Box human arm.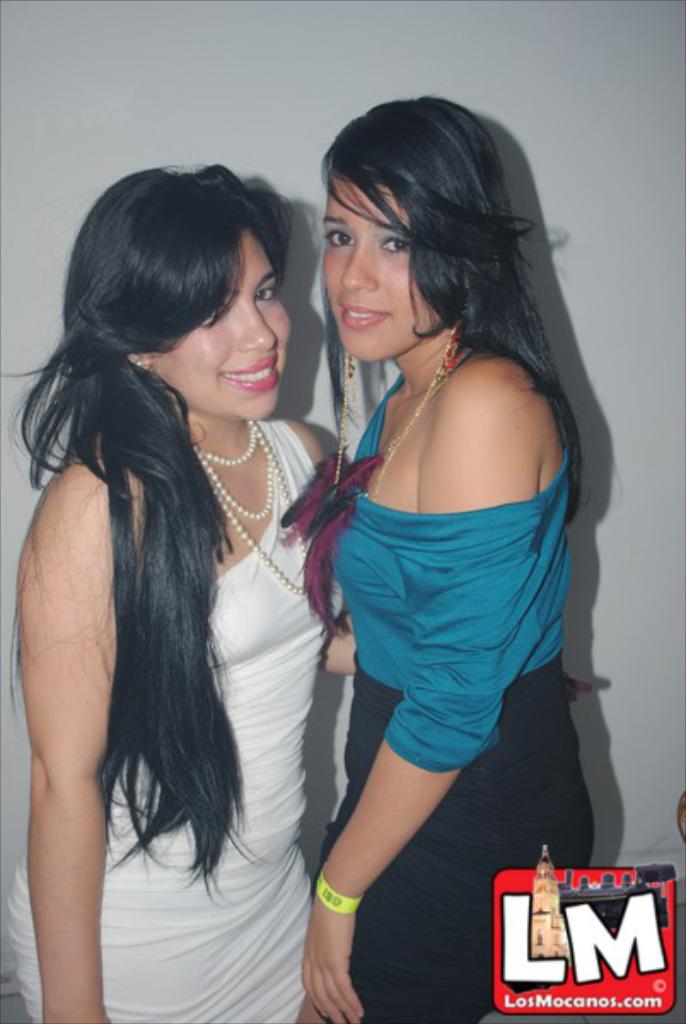
l=15, t=452, r=143, b=1022.
